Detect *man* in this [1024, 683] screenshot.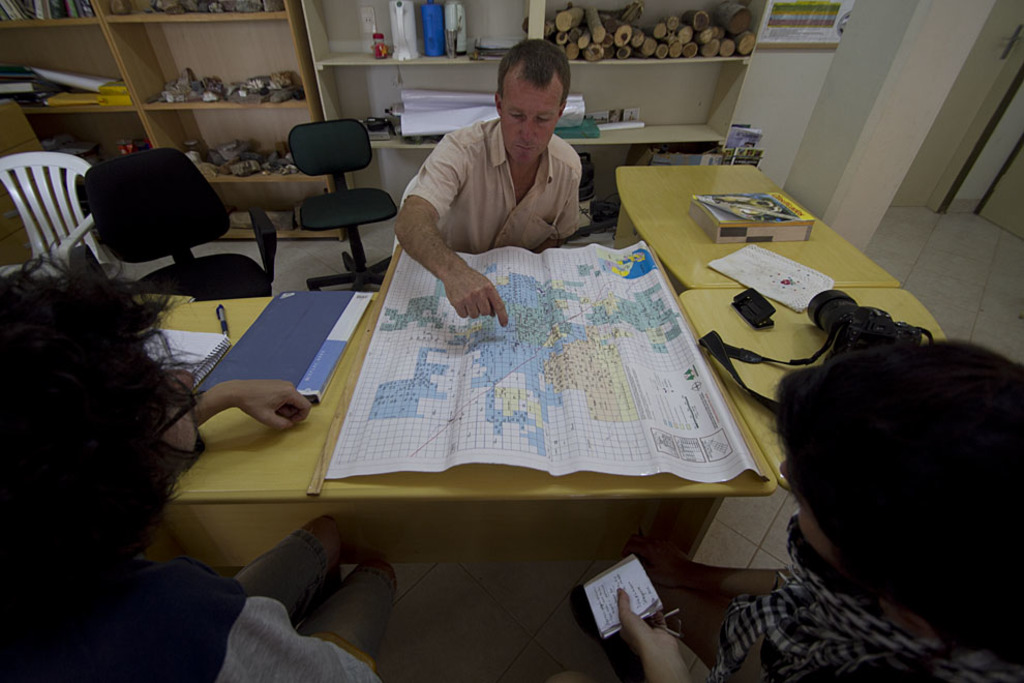
Detection: [left=378, top=49, right=626, bottom=299].
